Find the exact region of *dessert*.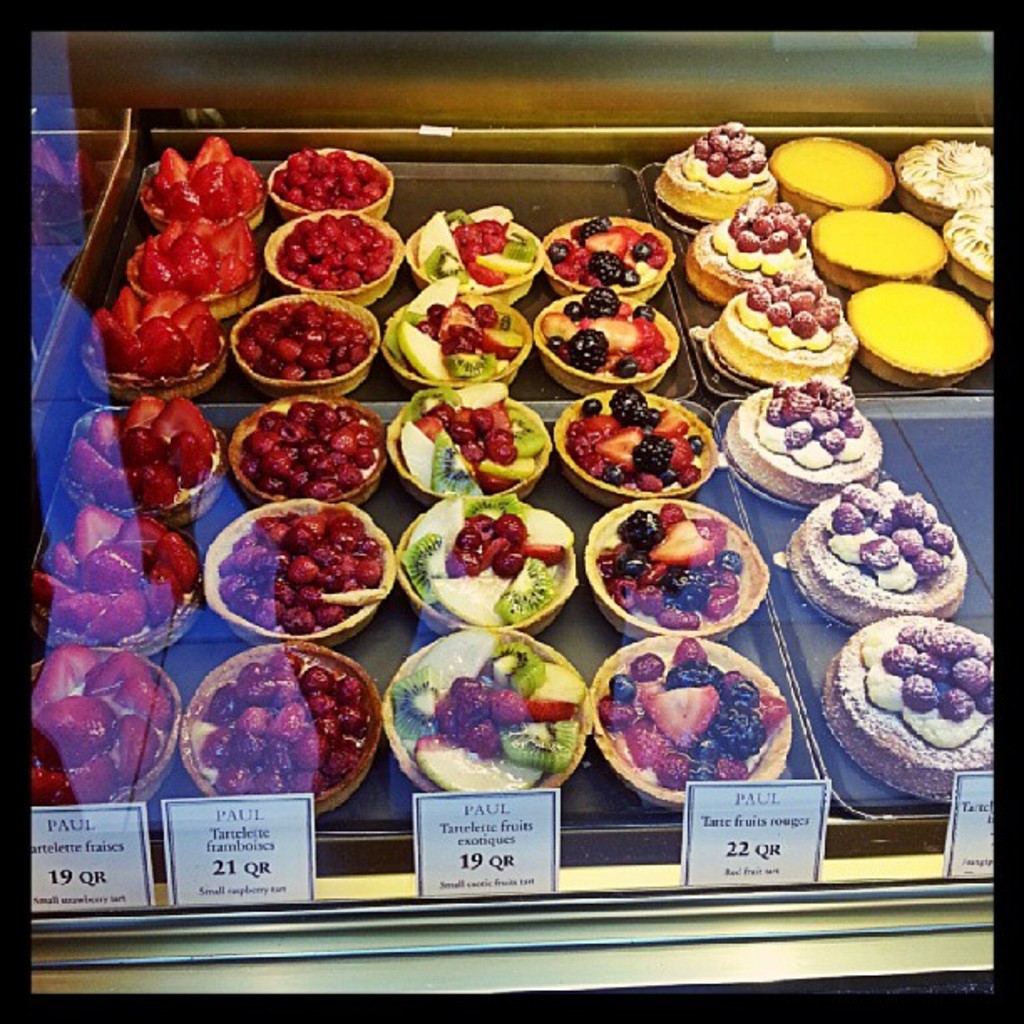
Exact region: [900, 141, 994, 202].
